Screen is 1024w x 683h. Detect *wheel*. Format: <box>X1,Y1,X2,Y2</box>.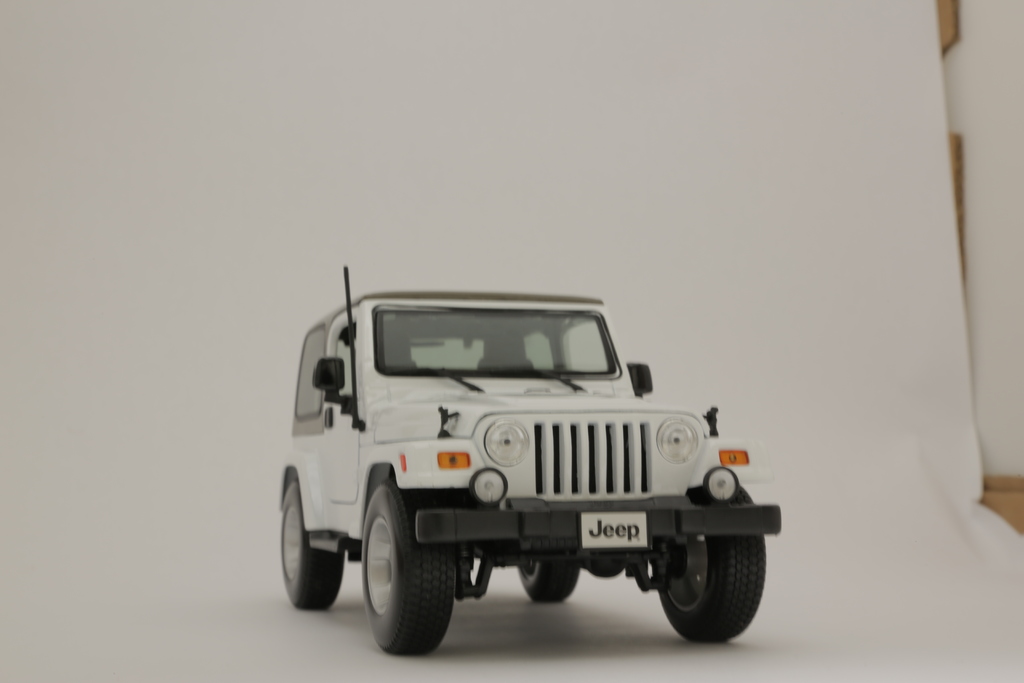
<box>516,555,582,604</box>.
